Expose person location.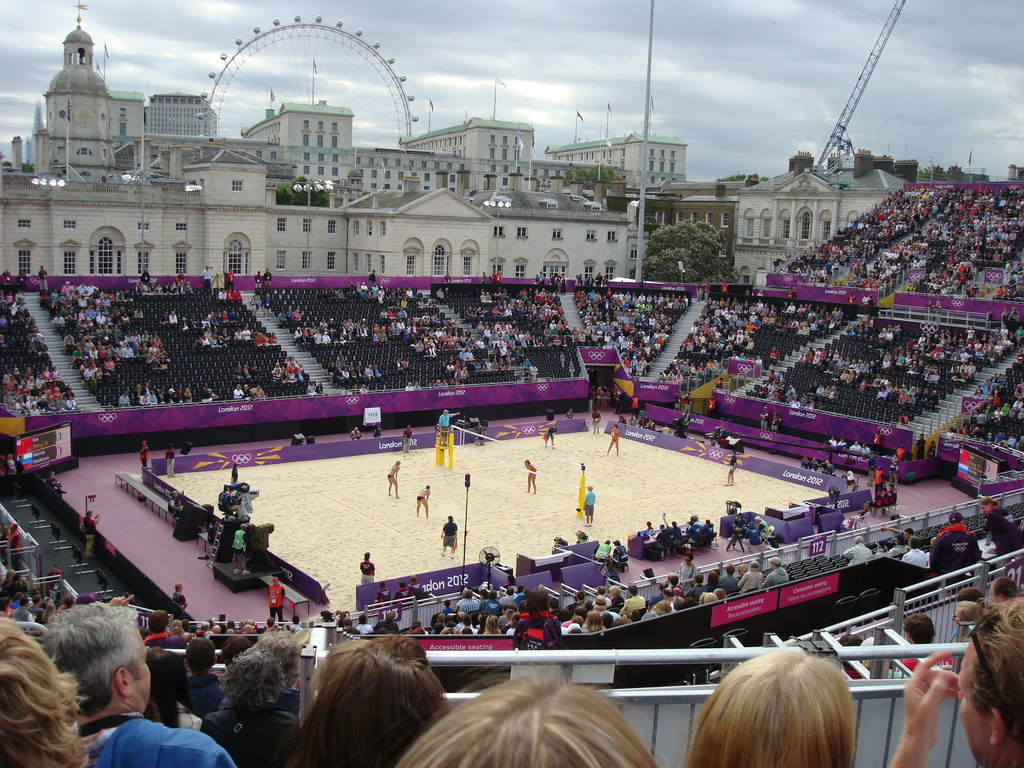
Exposed at <box>639,418,646,428</box>.
